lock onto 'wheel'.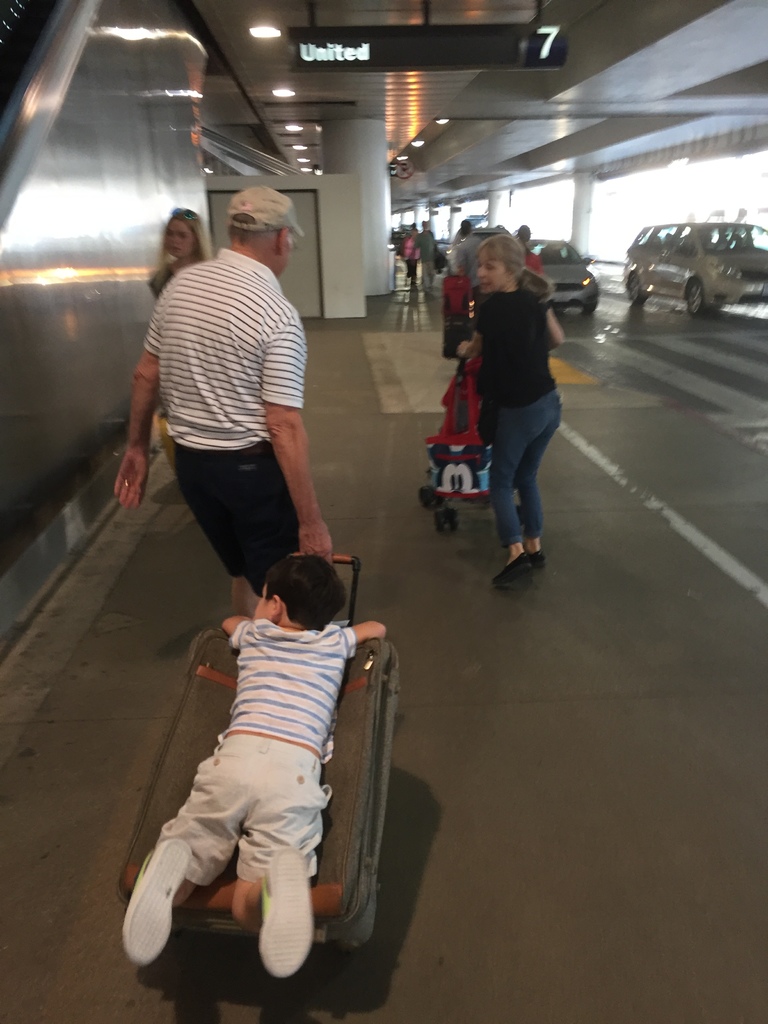
Locked: [515, 506, 527, 525].
